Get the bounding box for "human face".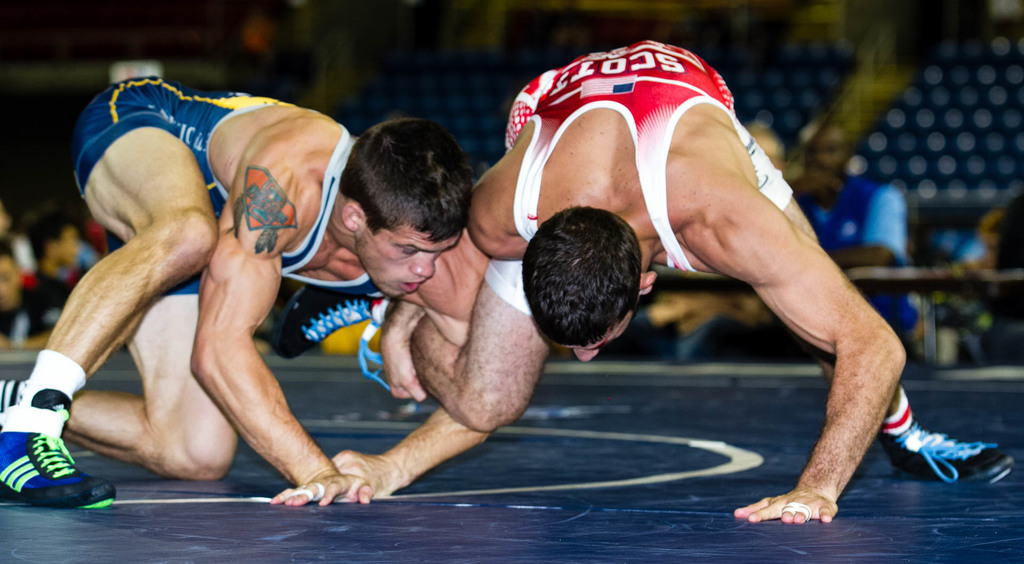
bbox=(360, 223, 454, 300).
